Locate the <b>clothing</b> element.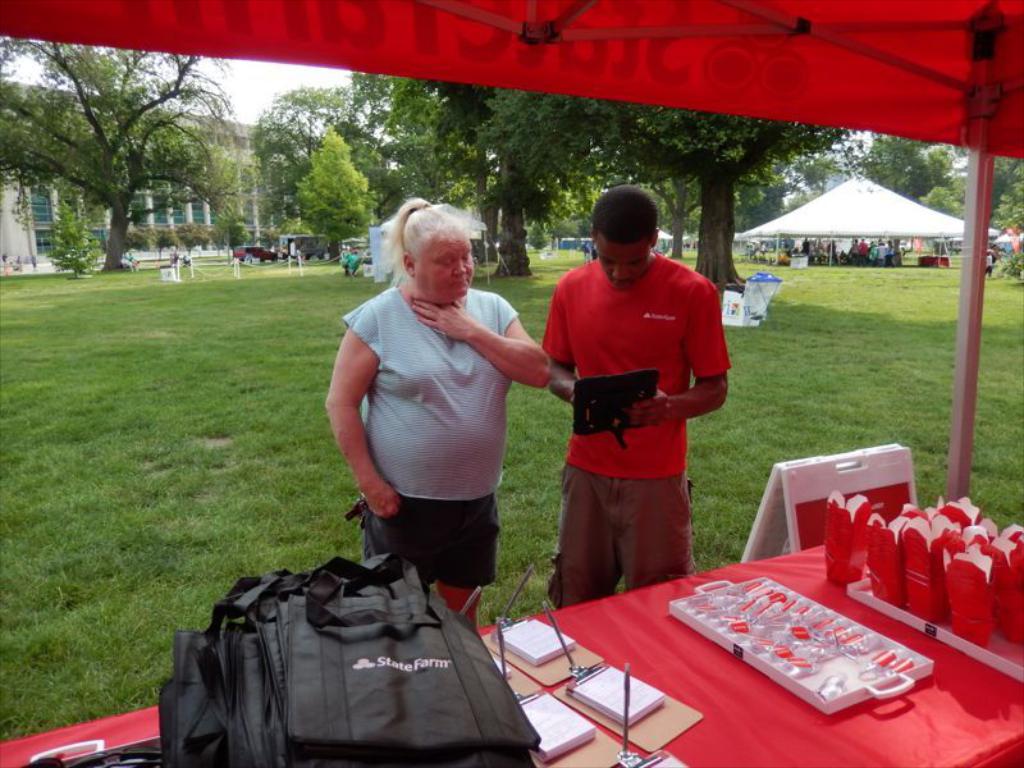
Element bbox: bbox(544, 253, 731, 483).
